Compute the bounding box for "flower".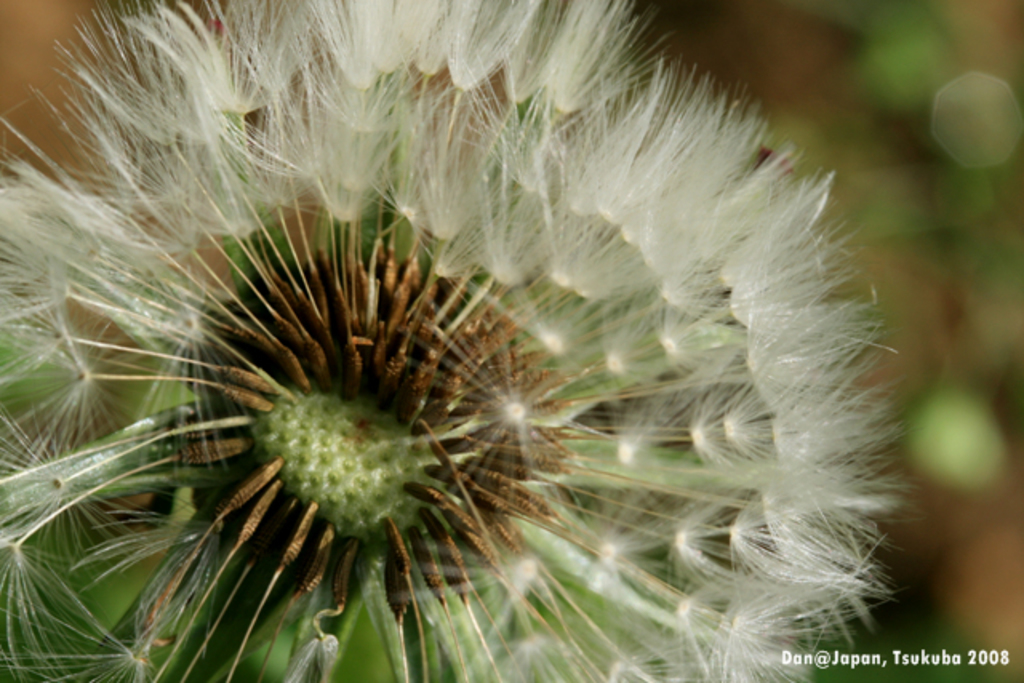
0 2 906 681.
